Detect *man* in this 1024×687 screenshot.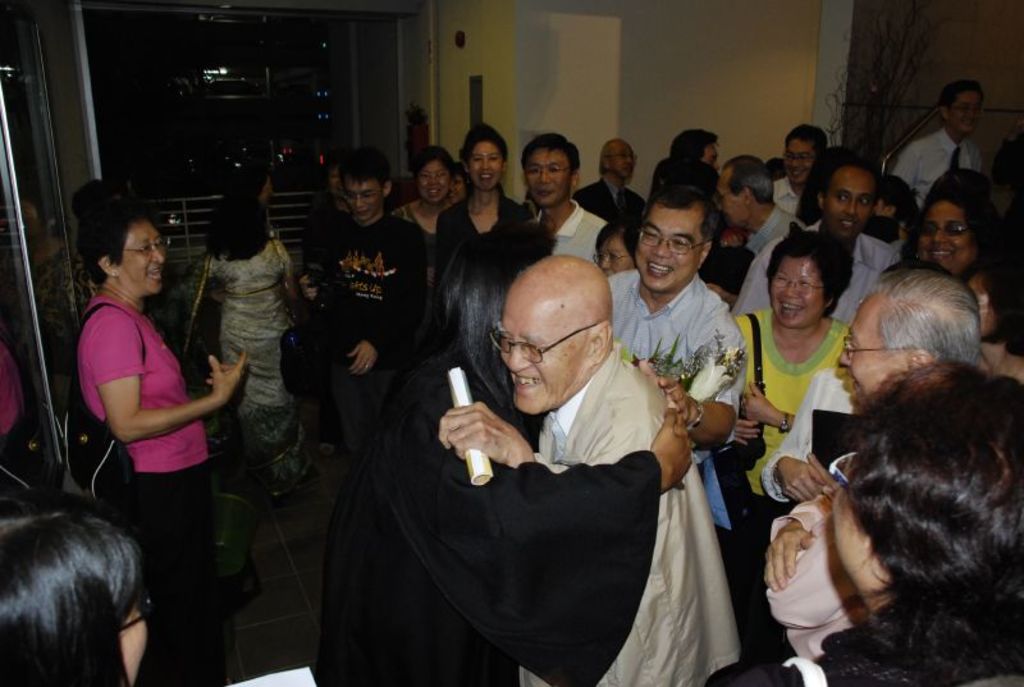
Detection: rect(732, 156, 891, 329).
